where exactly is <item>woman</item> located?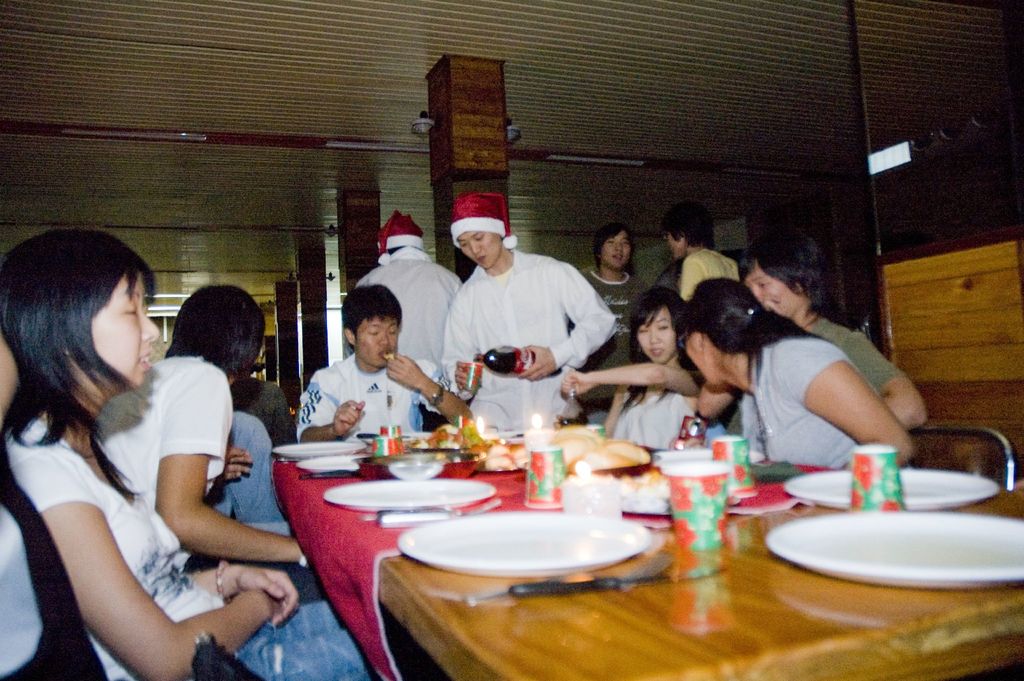
Its bounding box is (0,228,371,680).
